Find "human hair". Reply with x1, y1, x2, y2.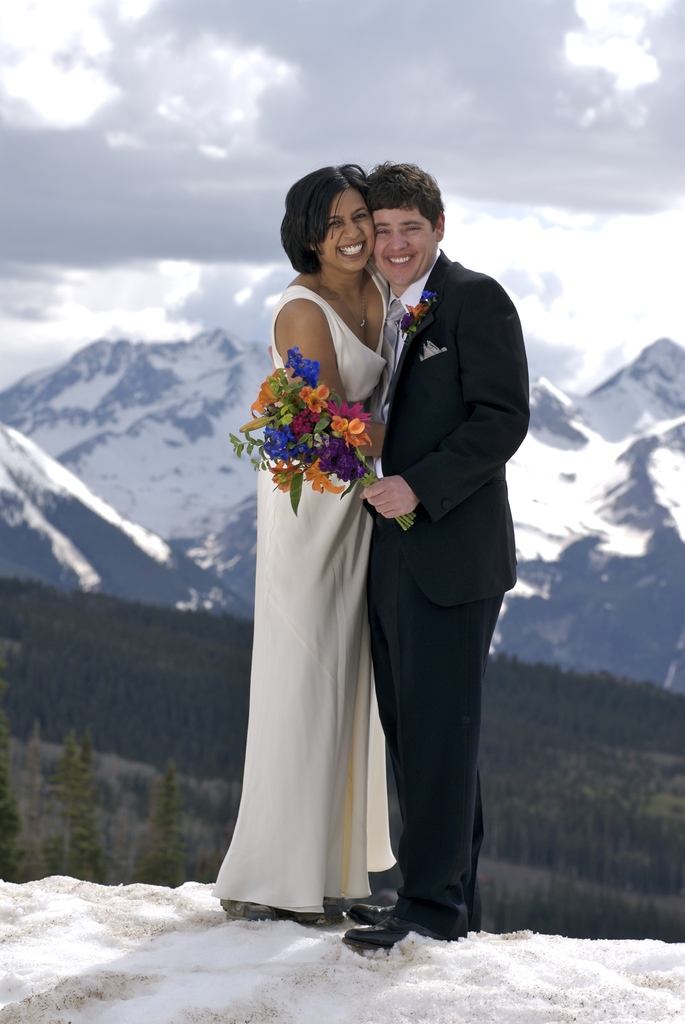
278, 162, 365, 277.
